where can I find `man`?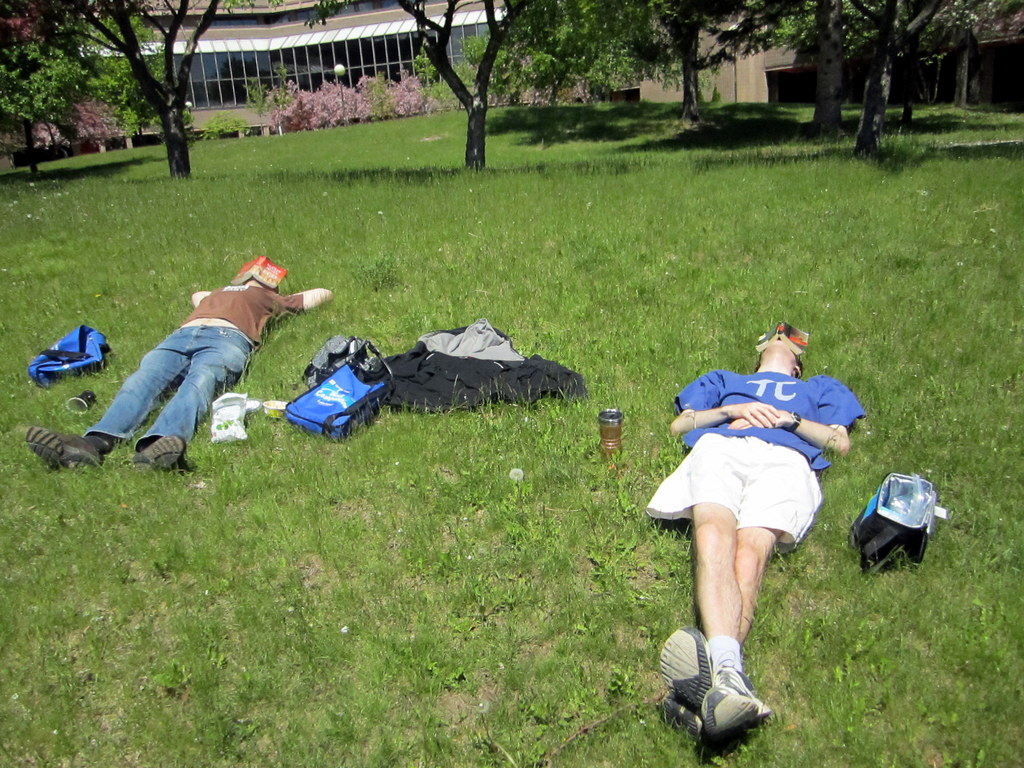
You can find it at detection(20, 252, 339, 479).
